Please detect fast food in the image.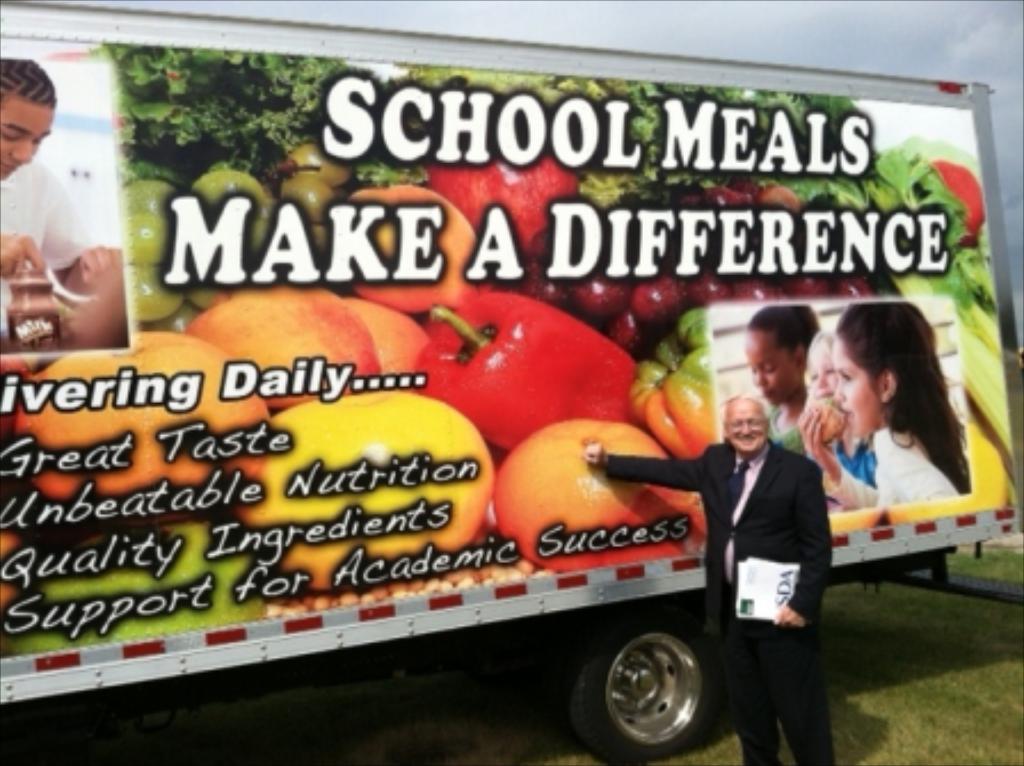
805 393 850 444.
